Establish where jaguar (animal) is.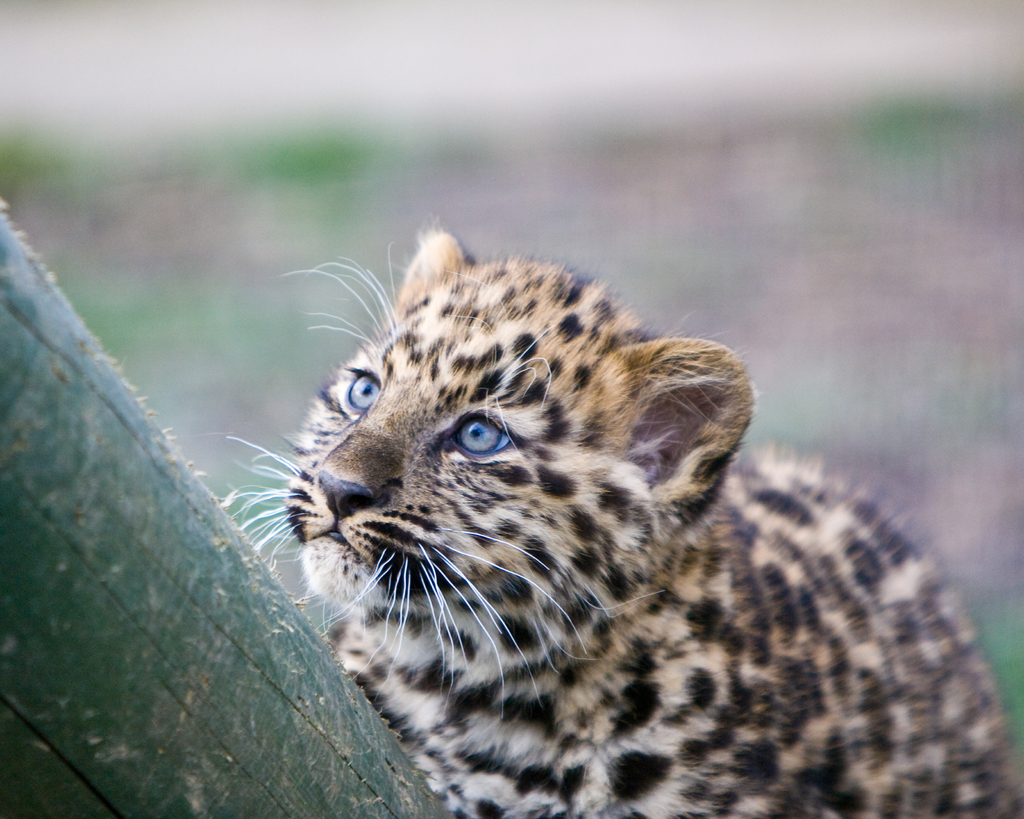
Established at <region>224, 218, 1023, 818</region>.
